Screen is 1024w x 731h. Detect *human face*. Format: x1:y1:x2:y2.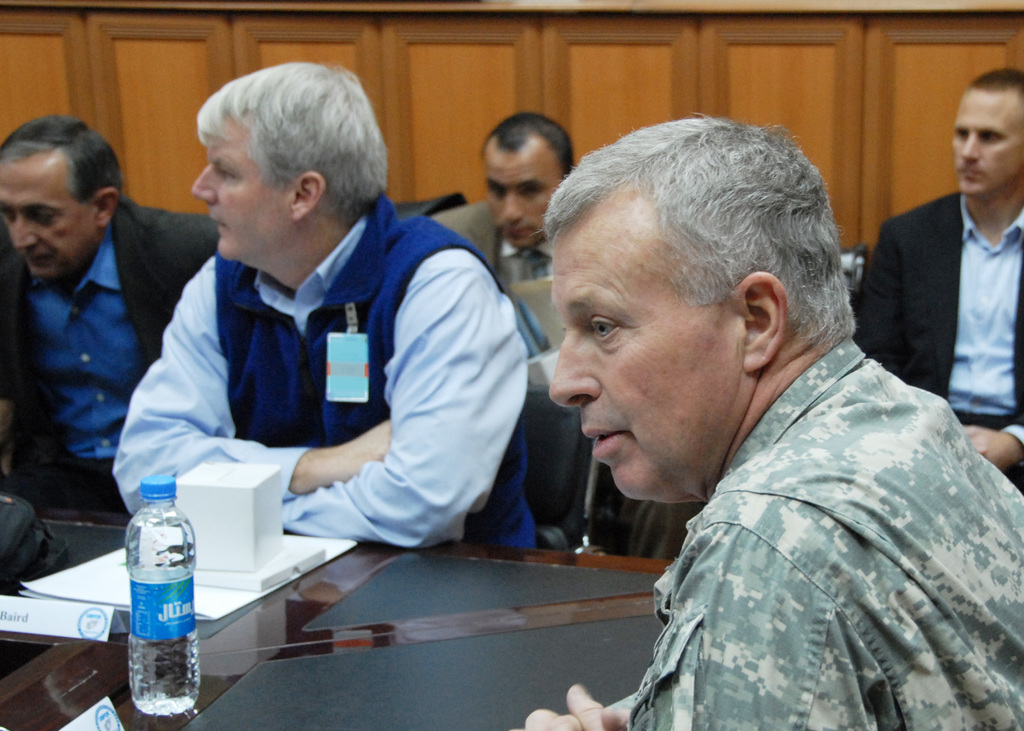
0:155:94:278.
